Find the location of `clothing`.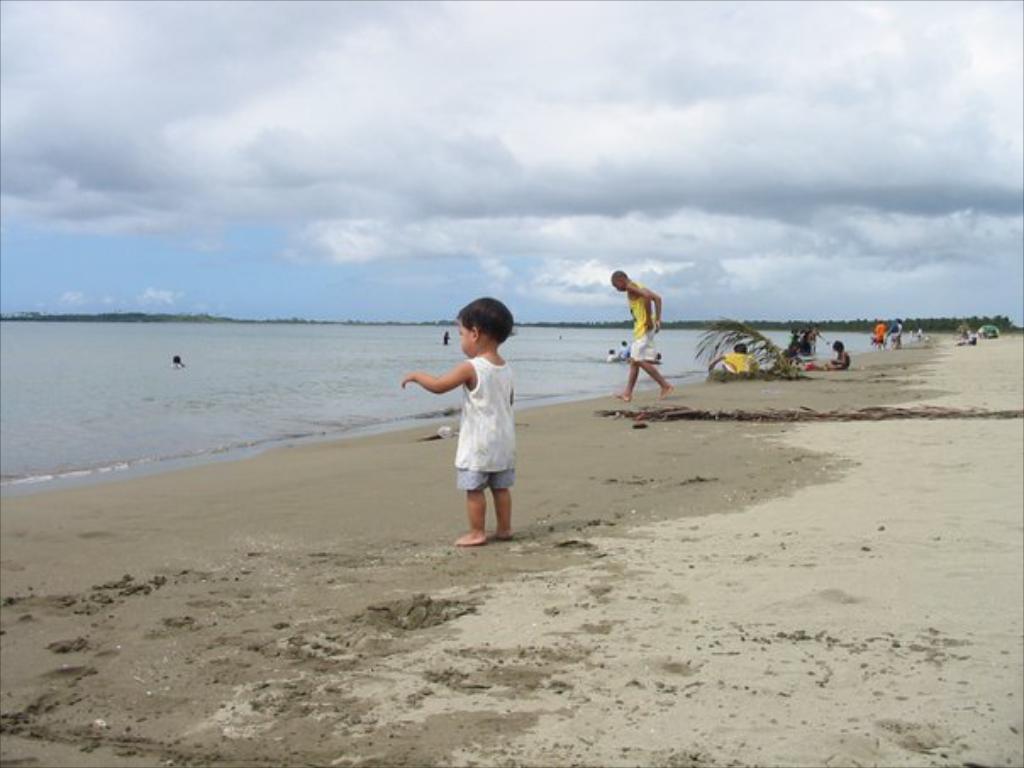
Location: rect(629, 280, 656, 358).
